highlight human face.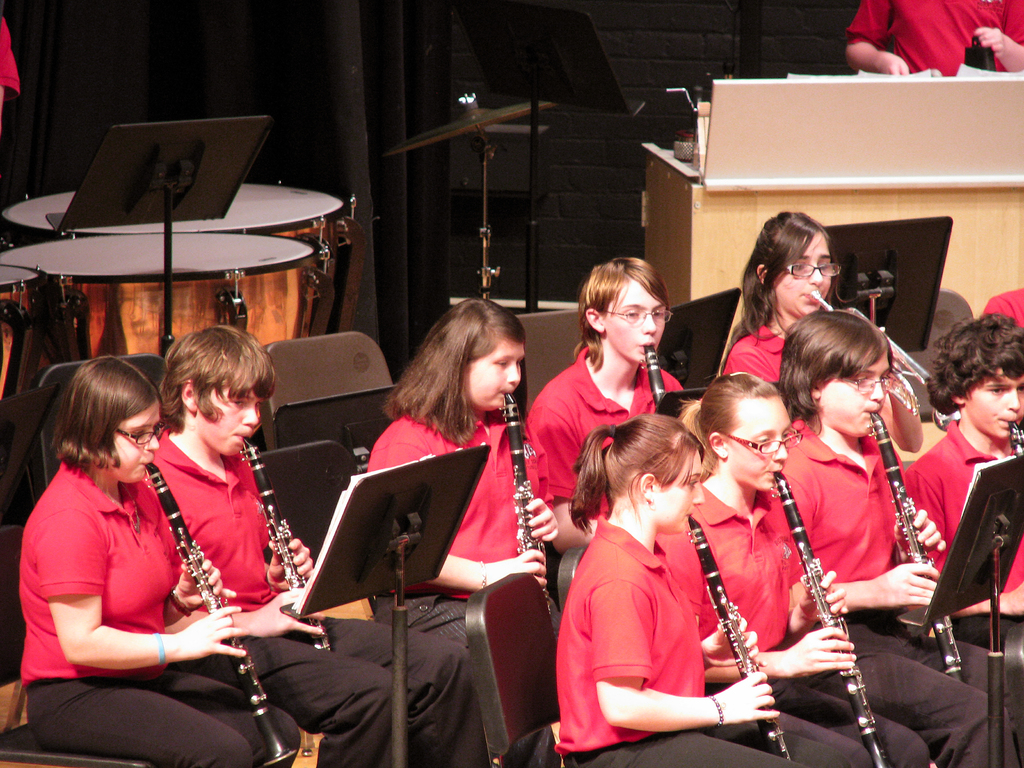
Highlighted region: {"x1": 769, "y1": 227, "x2": 840, "y2": 312}.
